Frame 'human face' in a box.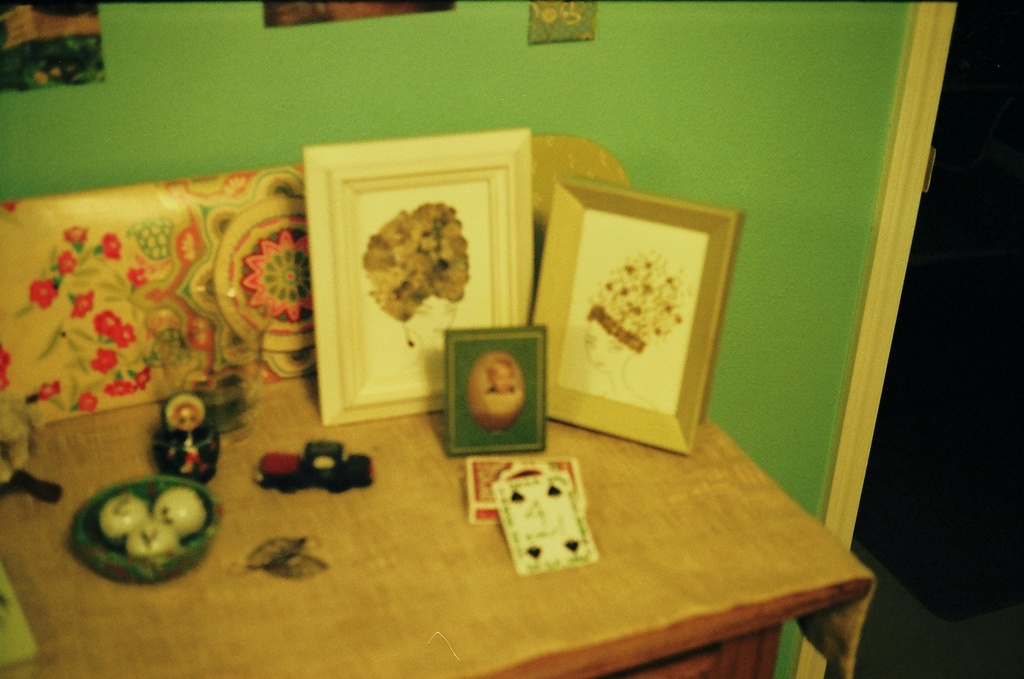
173 407 204 432.
